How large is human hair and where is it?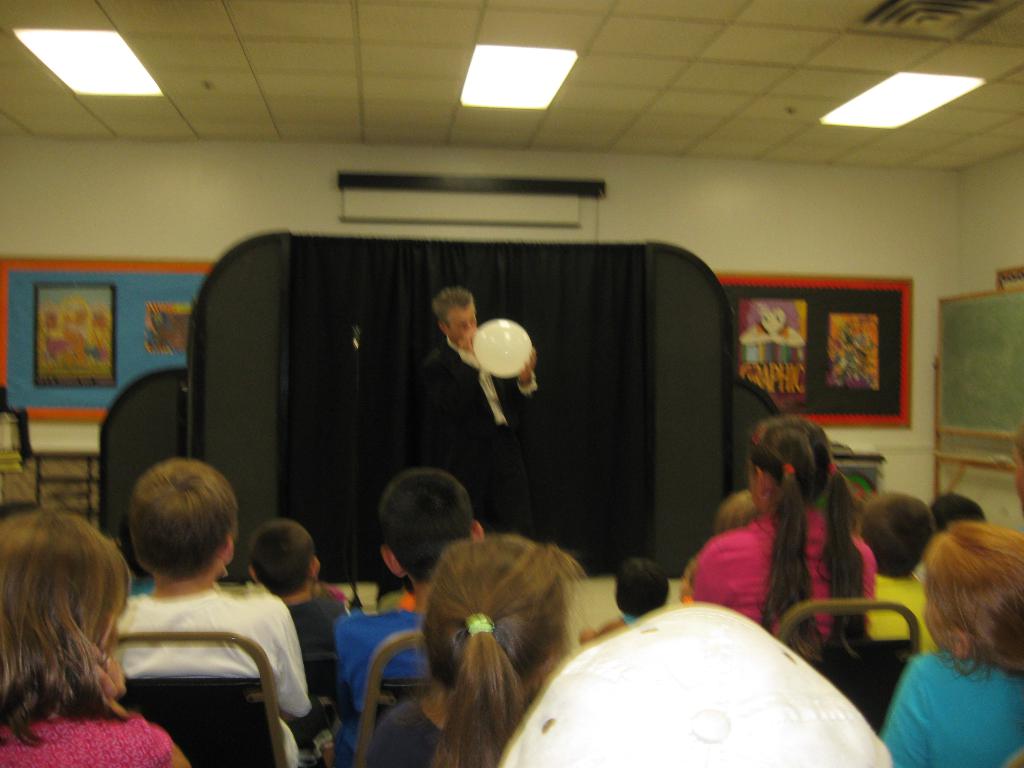
Bounding box: (429,278,483,351).
